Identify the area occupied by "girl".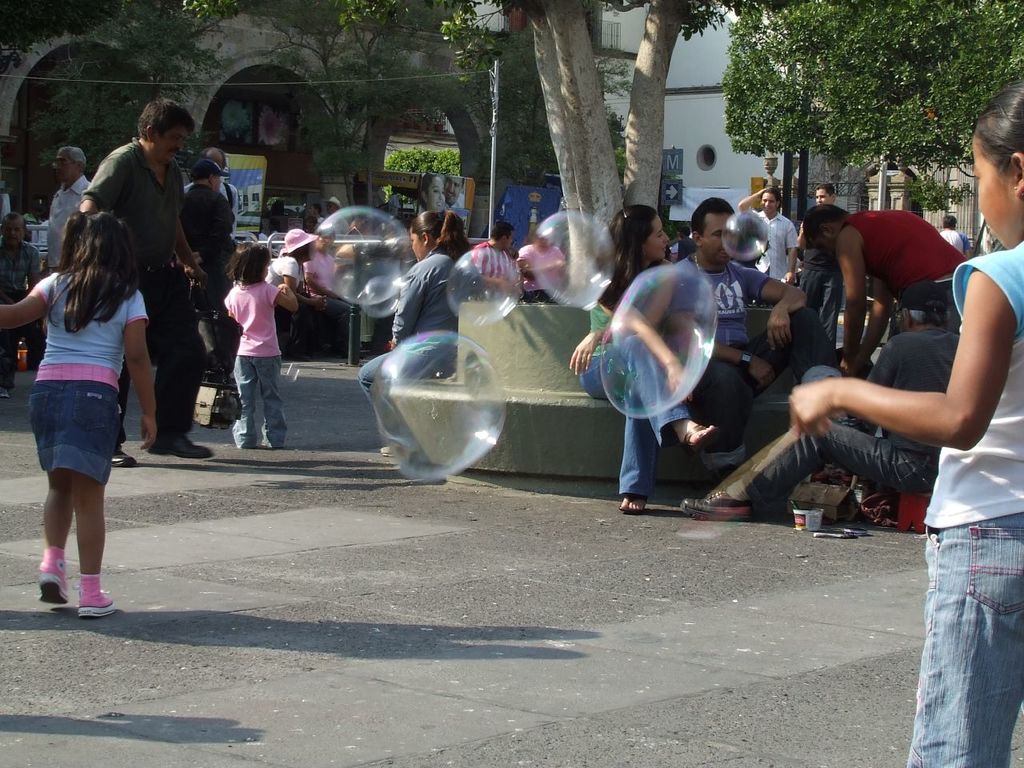
Area: 0:206:158:618.
